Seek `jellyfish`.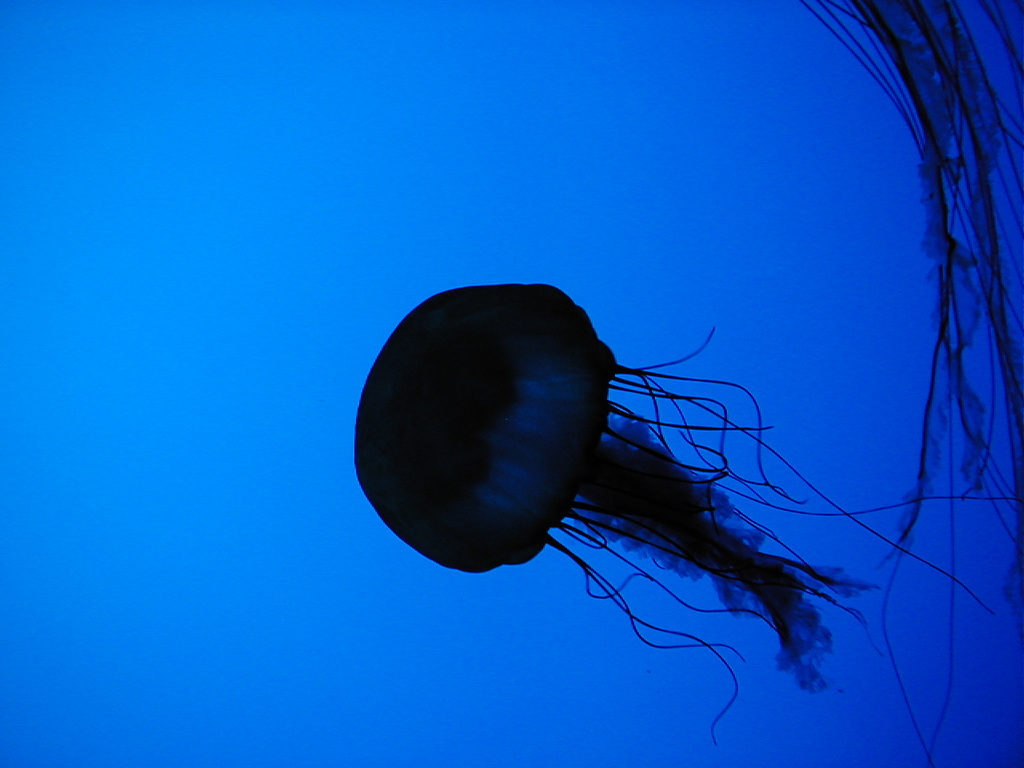
l=355, t=280, r=1023, b=748.
